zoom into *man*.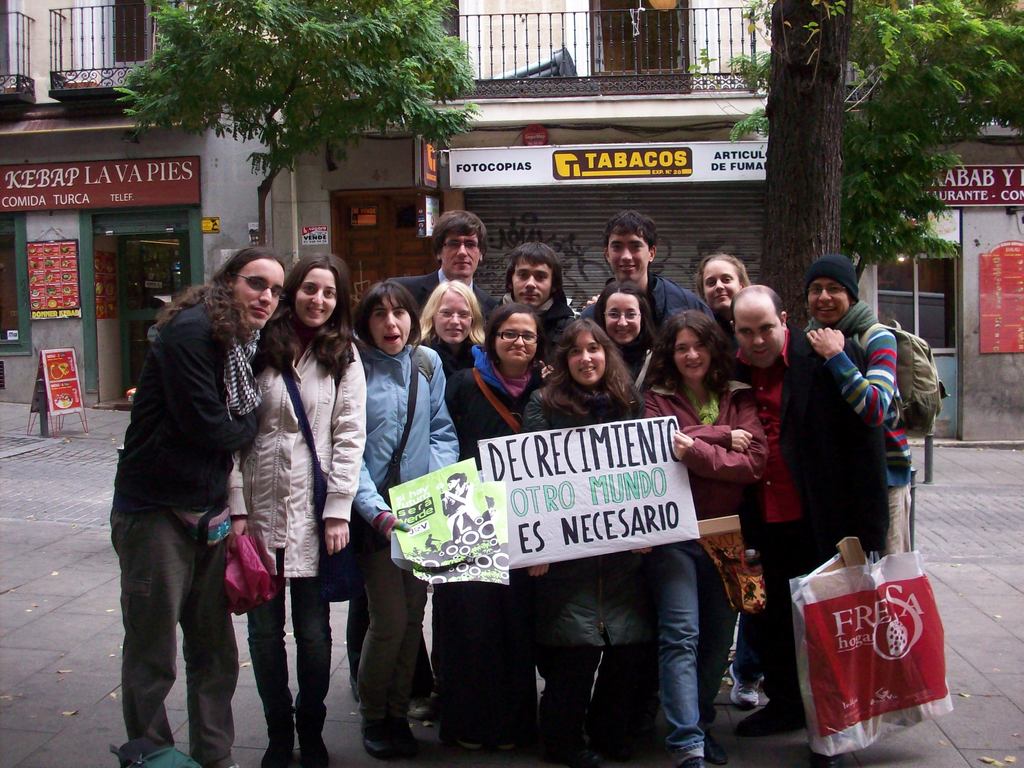
Zoom target: [left=721, top=285, right=888, bottom=767].
